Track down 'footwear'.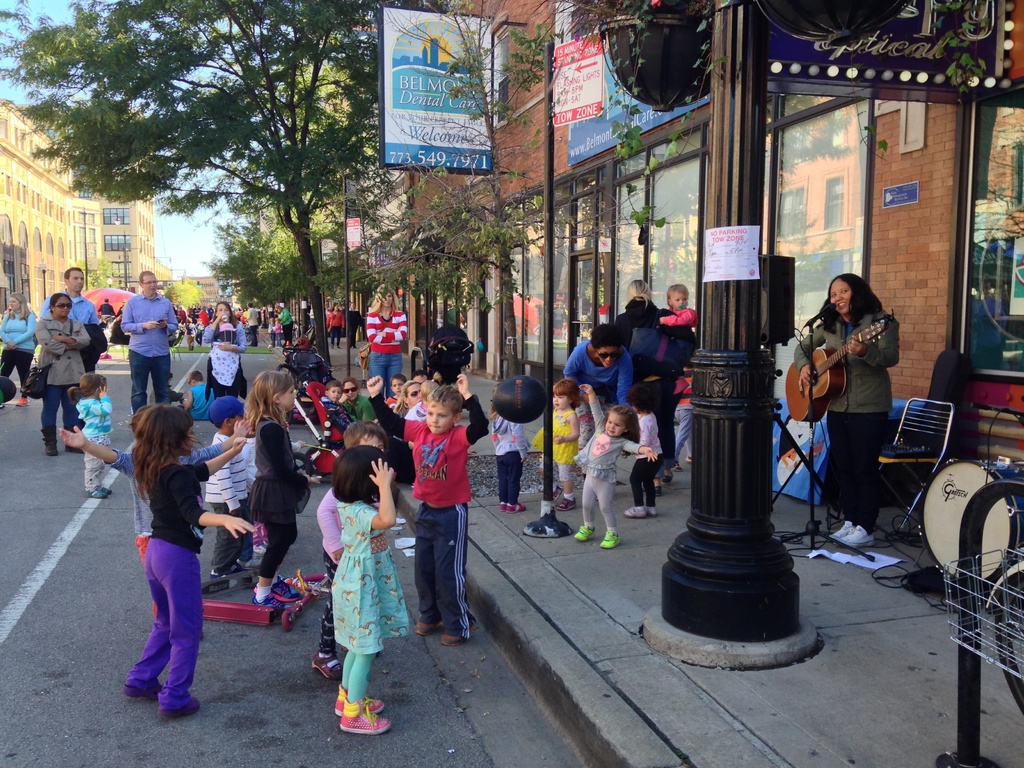
Tracked to (339, 700, 391, 736).
